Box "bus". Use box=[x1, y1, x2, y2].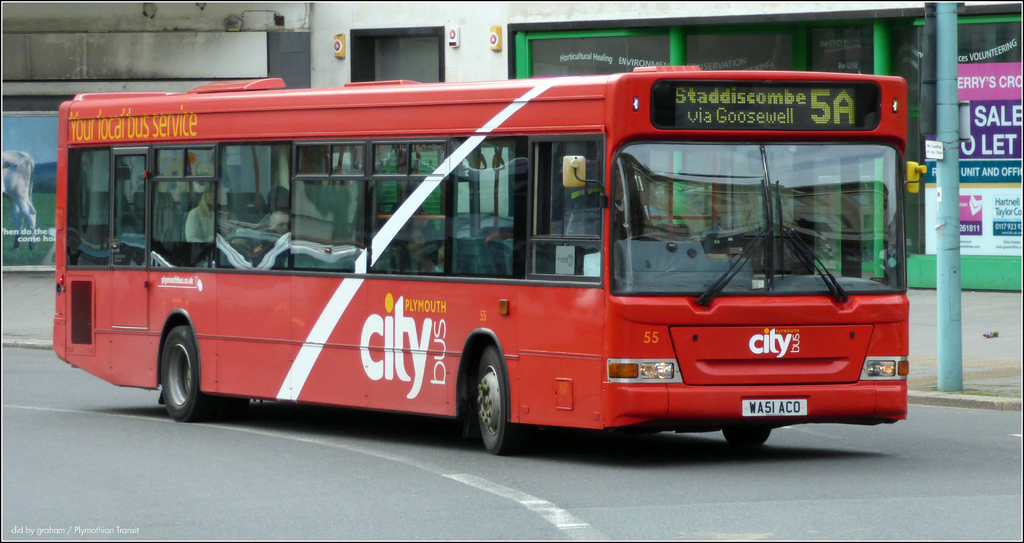
box=[53, 62, 932, 453].
